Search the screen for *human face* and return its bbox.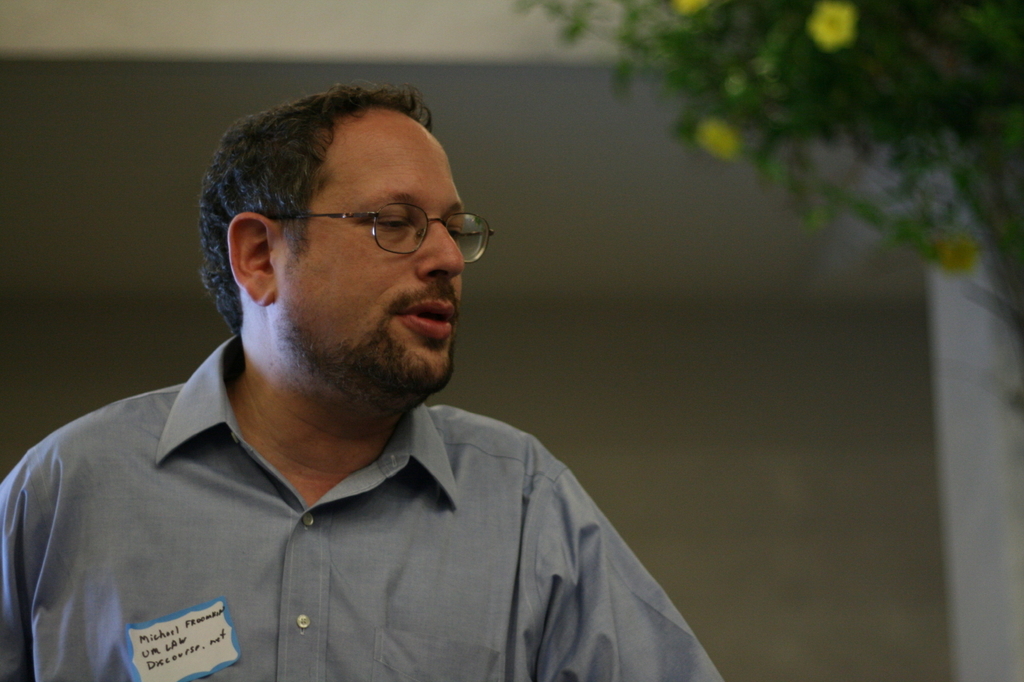
Found: box=[274, 114, 469, 393].
